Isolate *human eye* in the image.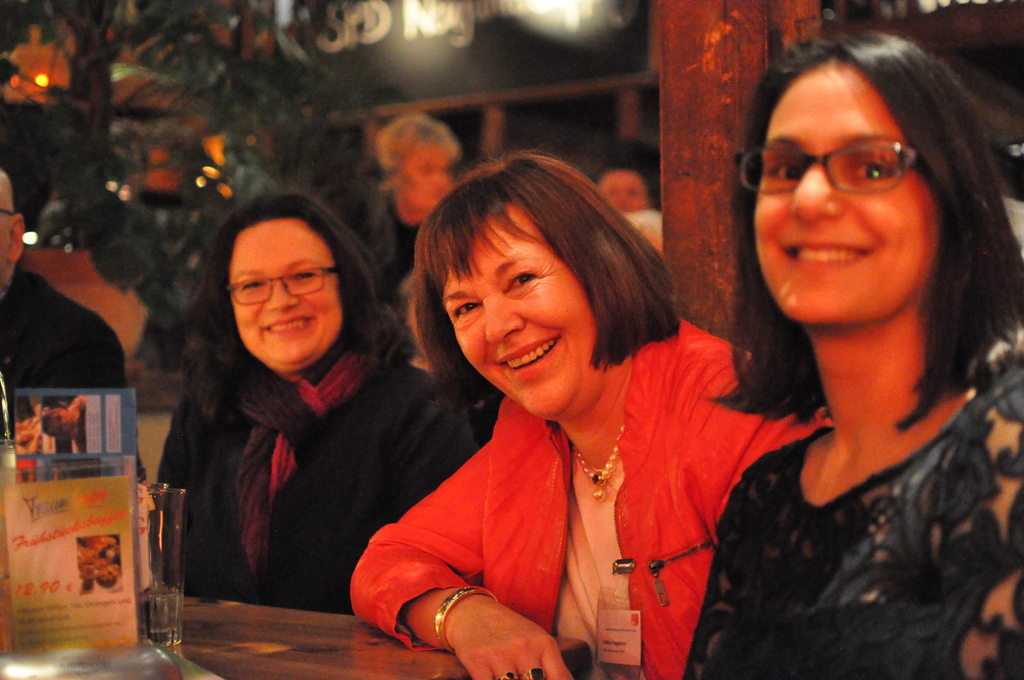
Isolated region: 849/156/893/181.
